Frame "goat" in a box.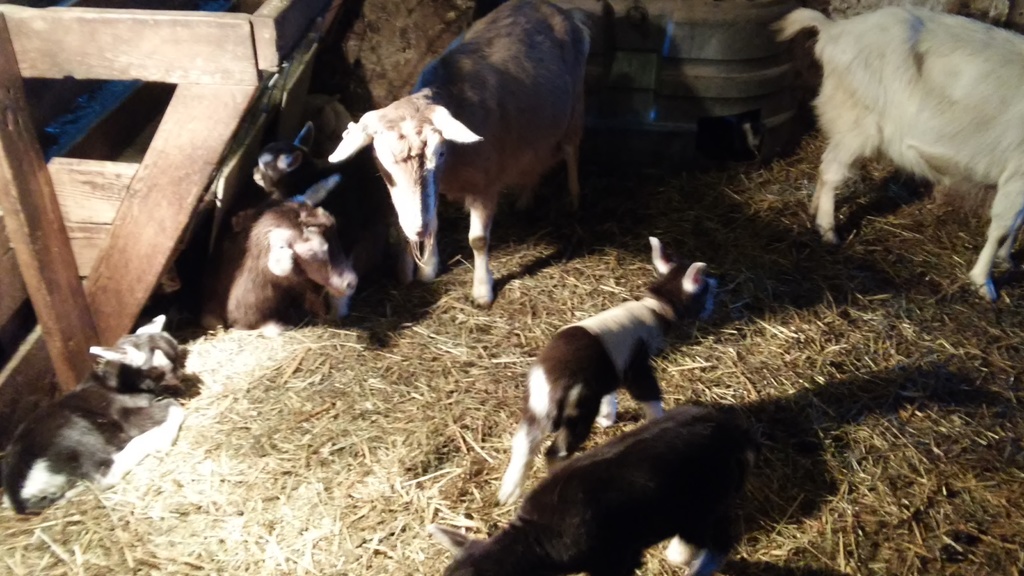
l=0, t=310, r=203, b=520.
